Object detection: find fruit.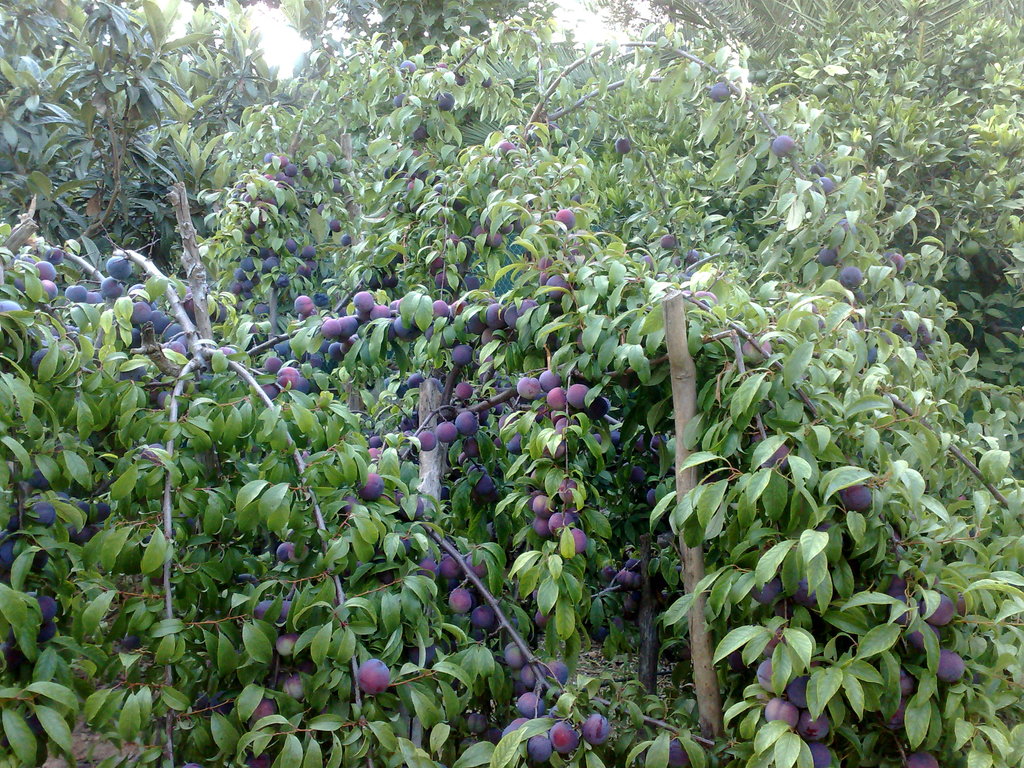
bbox=[808, 163, 824, 175].
